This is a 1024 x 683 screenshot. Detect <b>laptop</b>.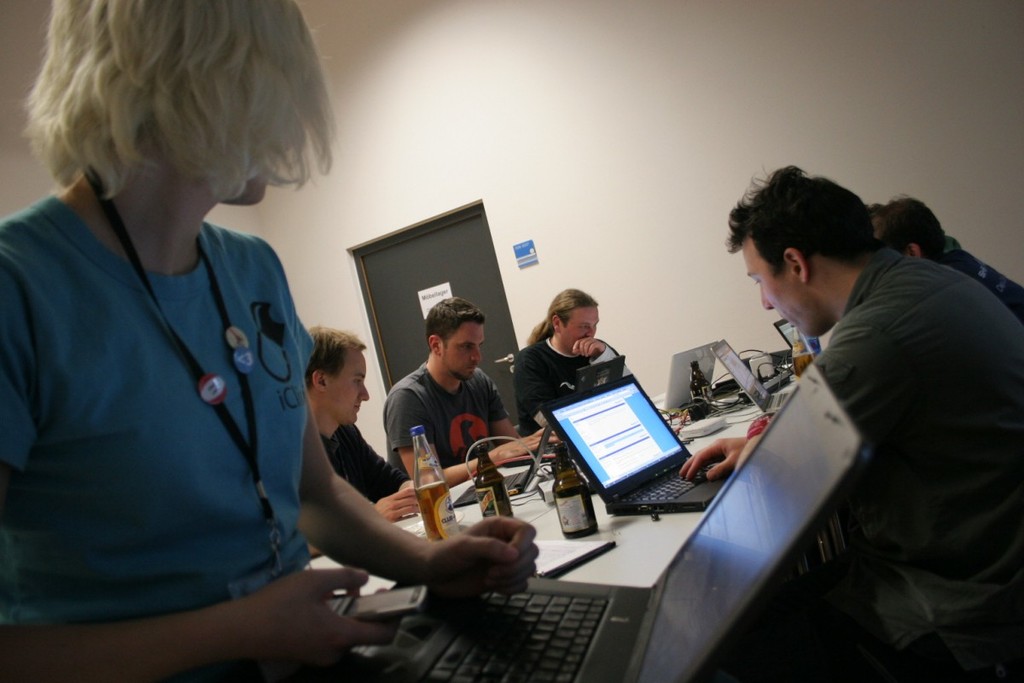
387, 360, 870, 682.
